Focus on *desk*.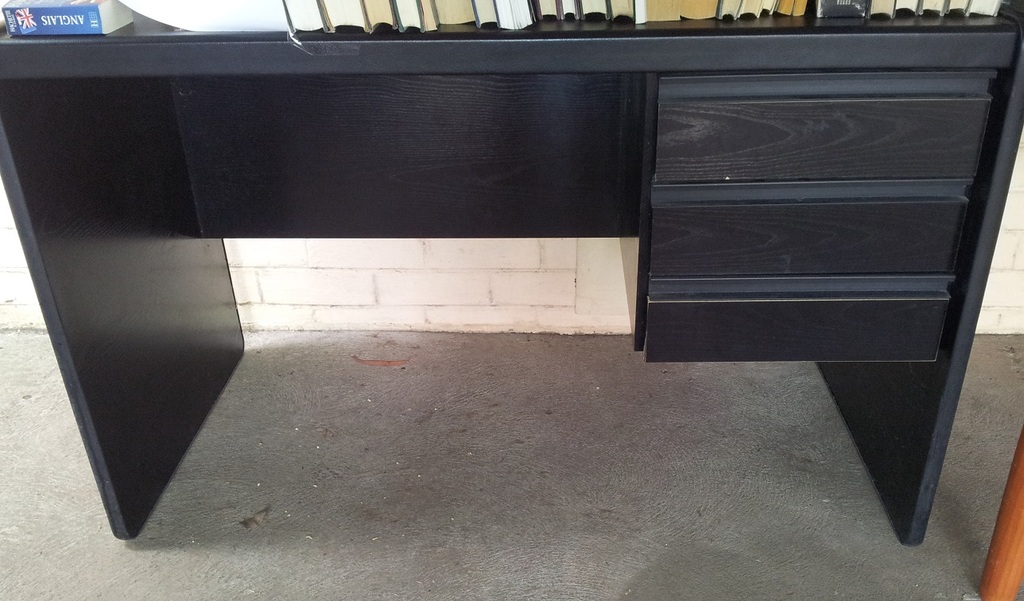
Focused at bbox=(0, 2, 1023, 546).
